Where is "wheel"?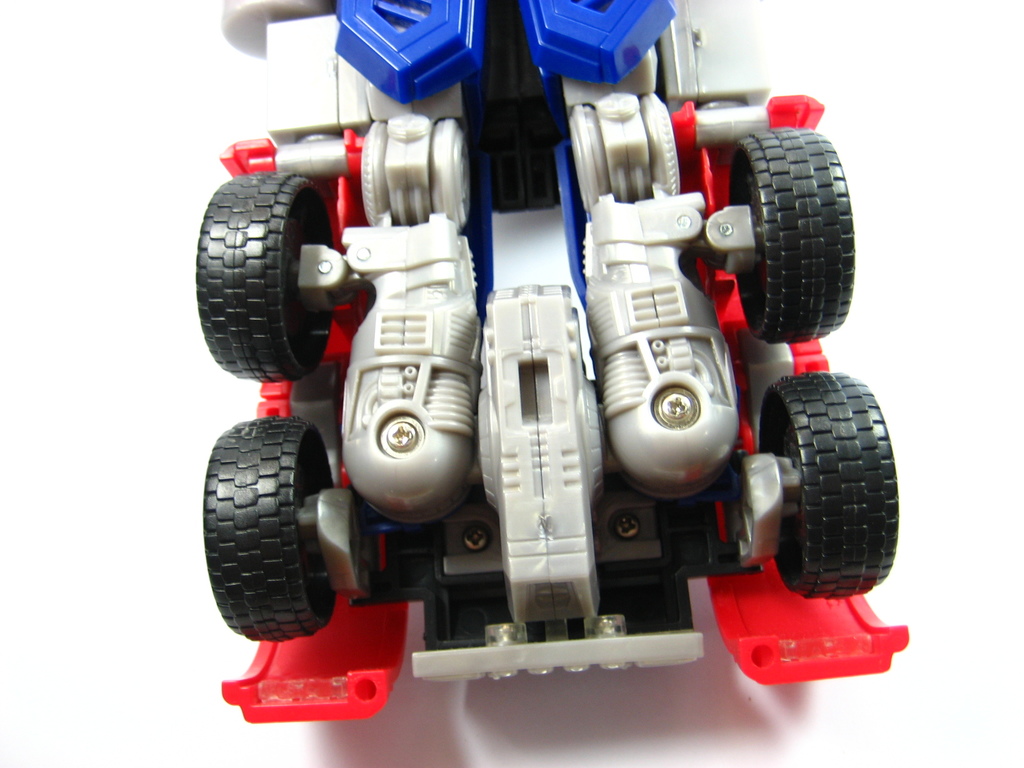
[193, 172, 338, 386].
